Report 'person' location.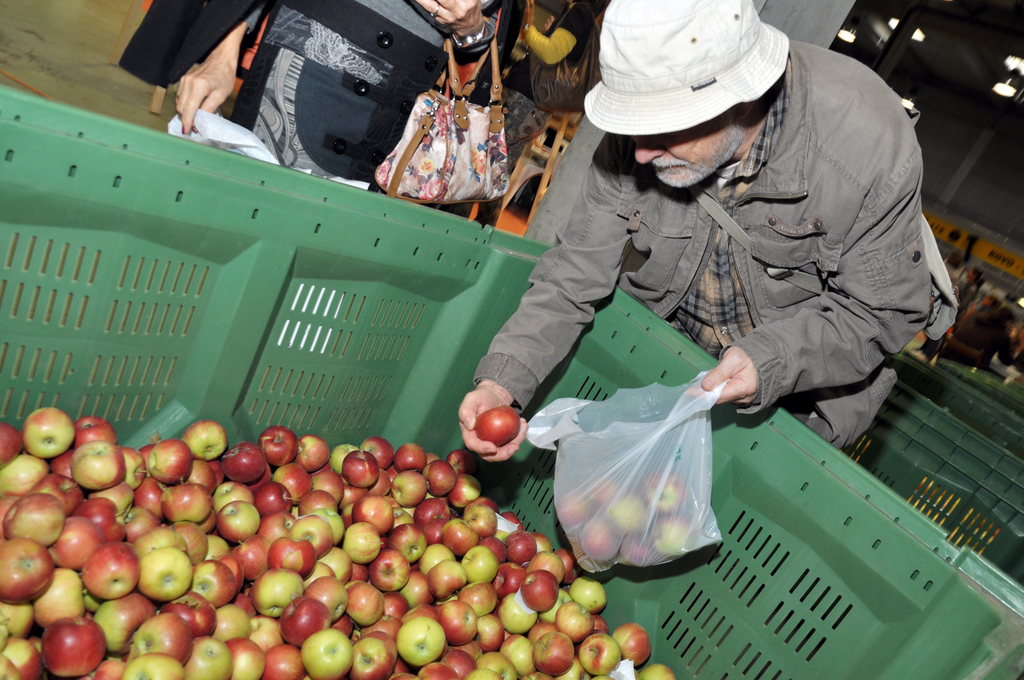
Report: rect(455, 0, 957, 457).
